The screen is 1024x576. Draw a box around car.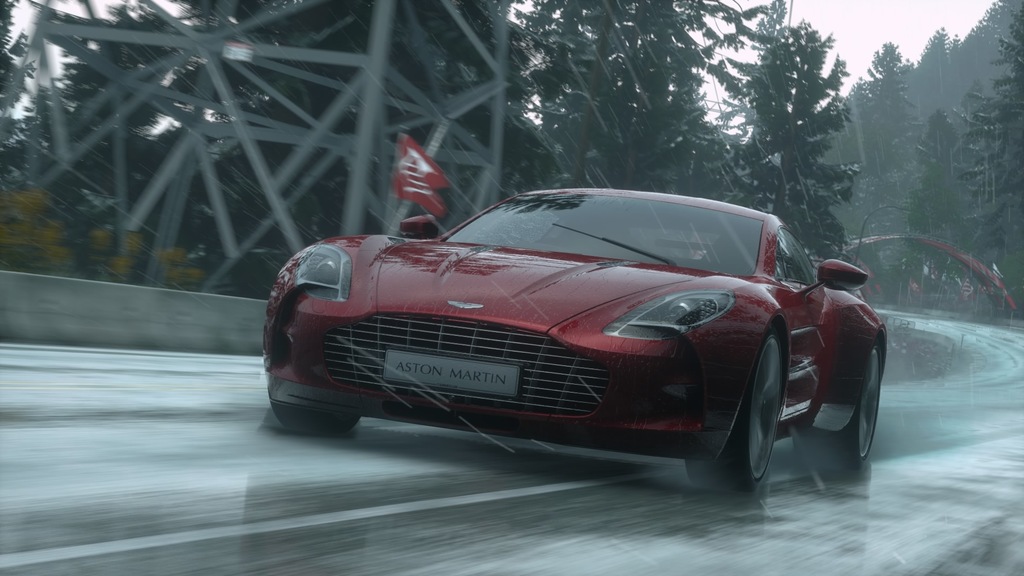
bbox=(261, 180, 893, 492).
